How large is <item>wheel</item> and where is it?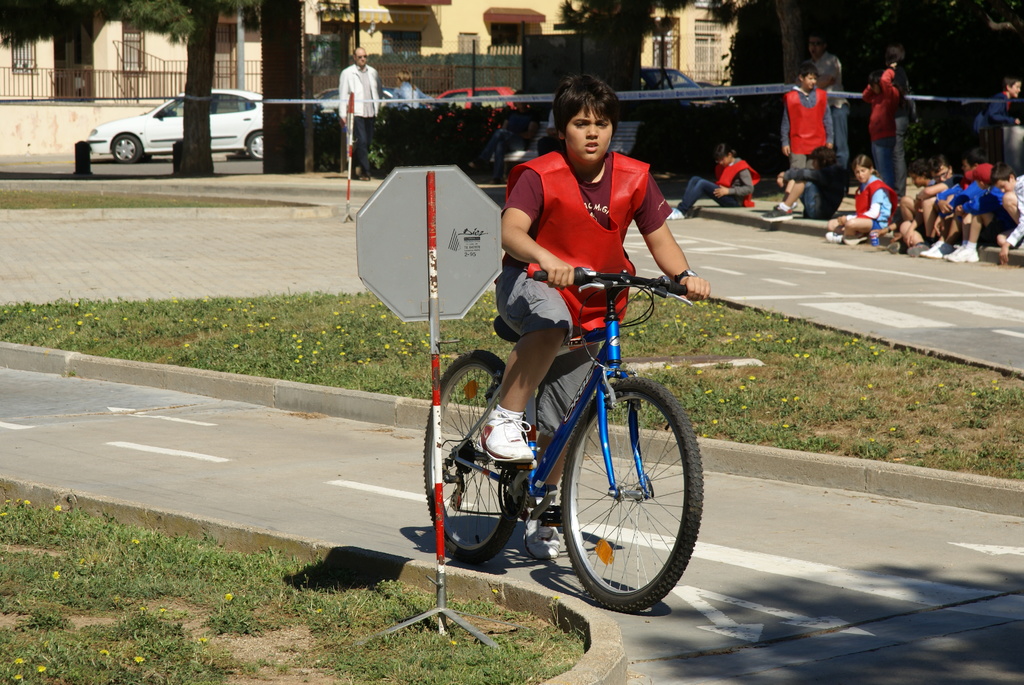
Bounding box: x1=422 y1=352 x2=520 y2=565.
